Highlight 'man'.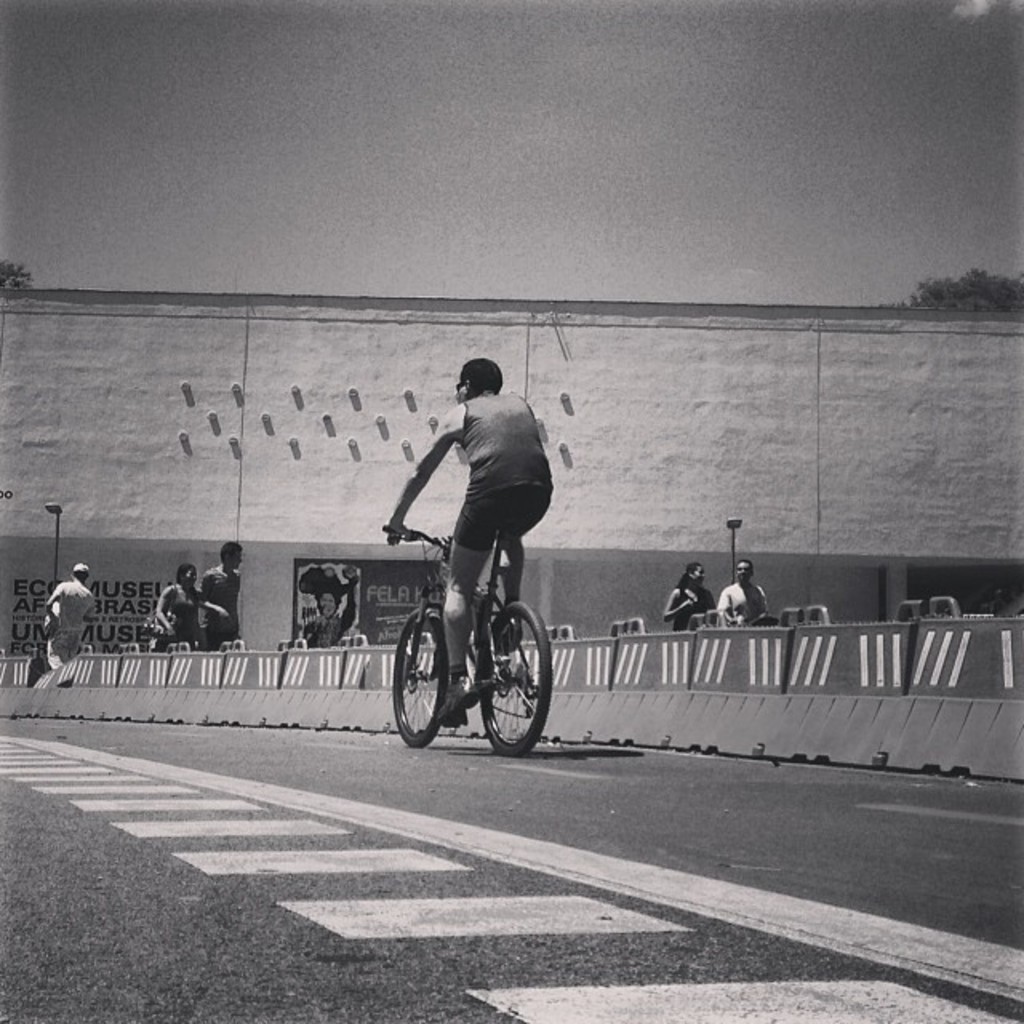
Highlighted region: Rect(715, 557, 770, 626).
